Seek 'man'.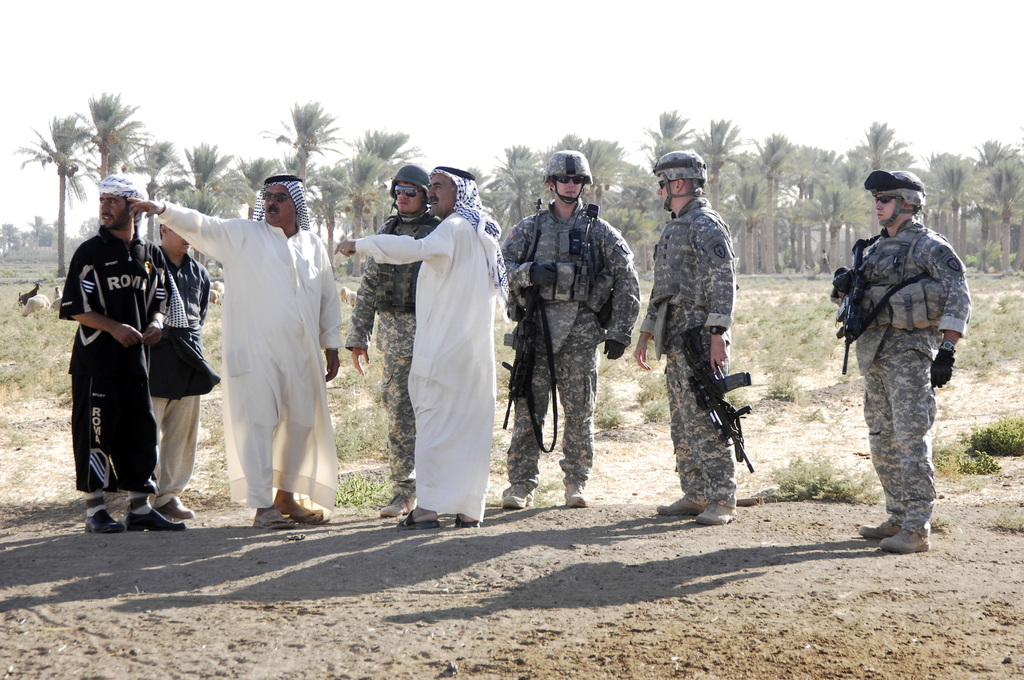
{"x1": 630, "y1": 152, "x2": 735, "y2": 522}.
